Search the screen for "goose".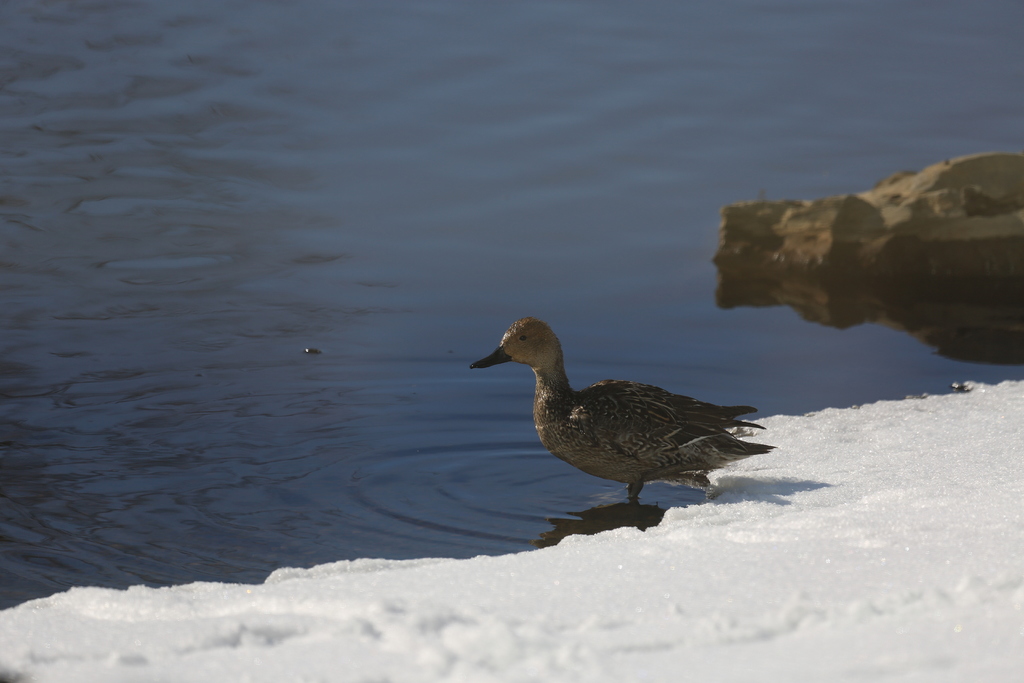
Found at (x1=479, y1=322, x2=792, y2=525).
